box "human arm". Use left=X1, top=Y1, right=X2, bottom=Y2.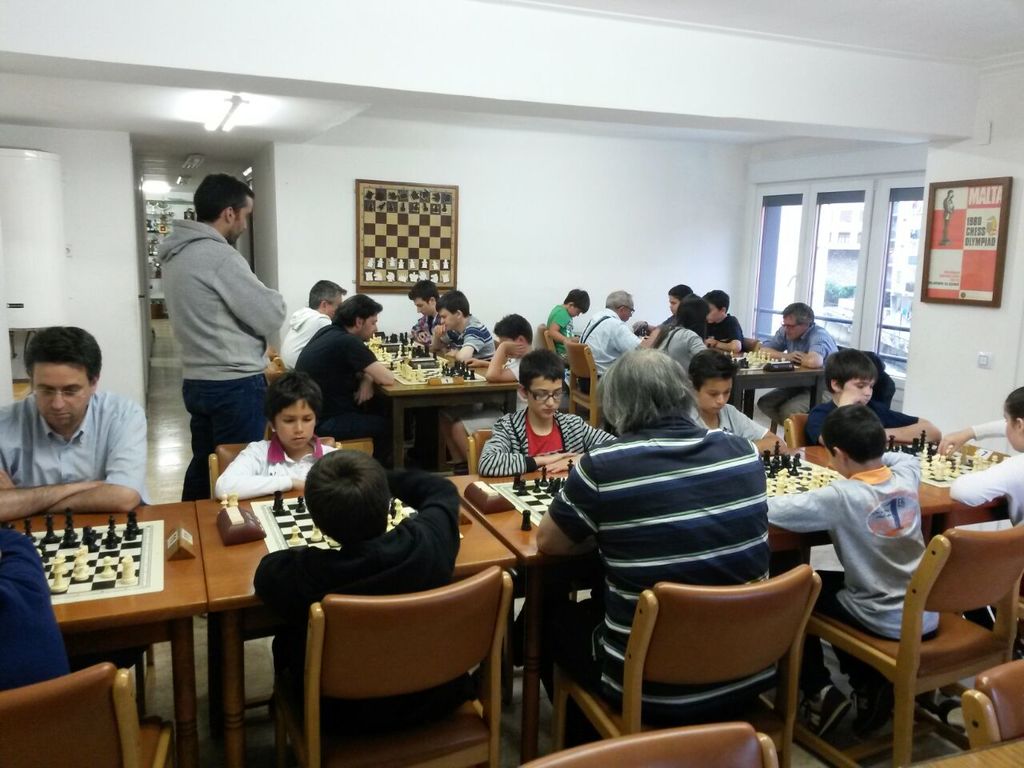
left=880, top=406, right=962, bottom=450.
